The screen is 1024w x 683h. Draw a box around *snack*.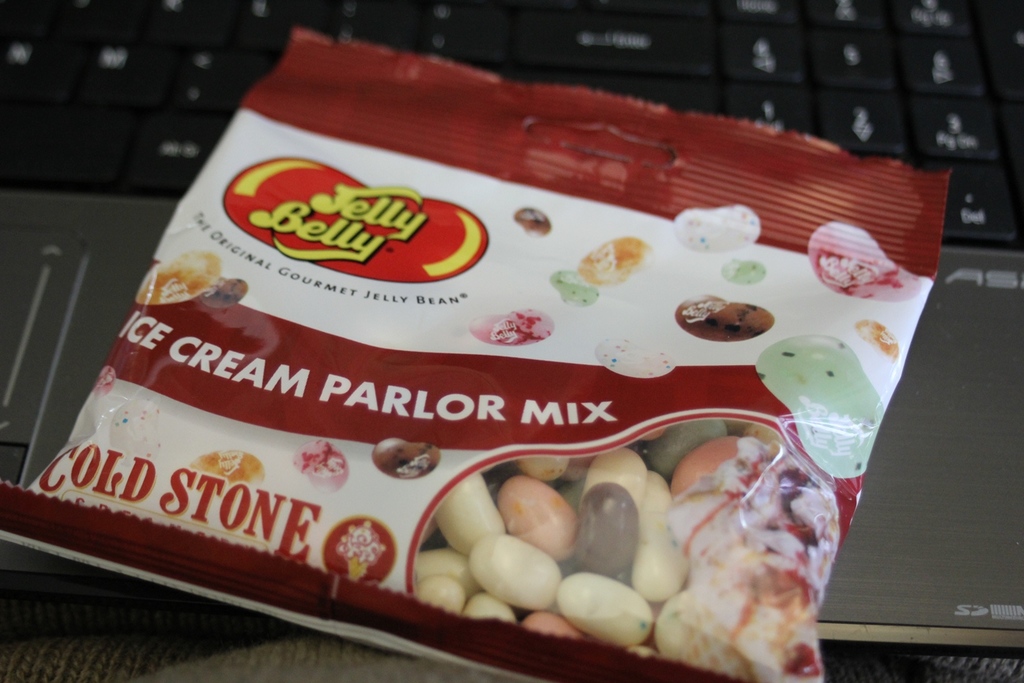
crop(720, 257, 767, 282).
